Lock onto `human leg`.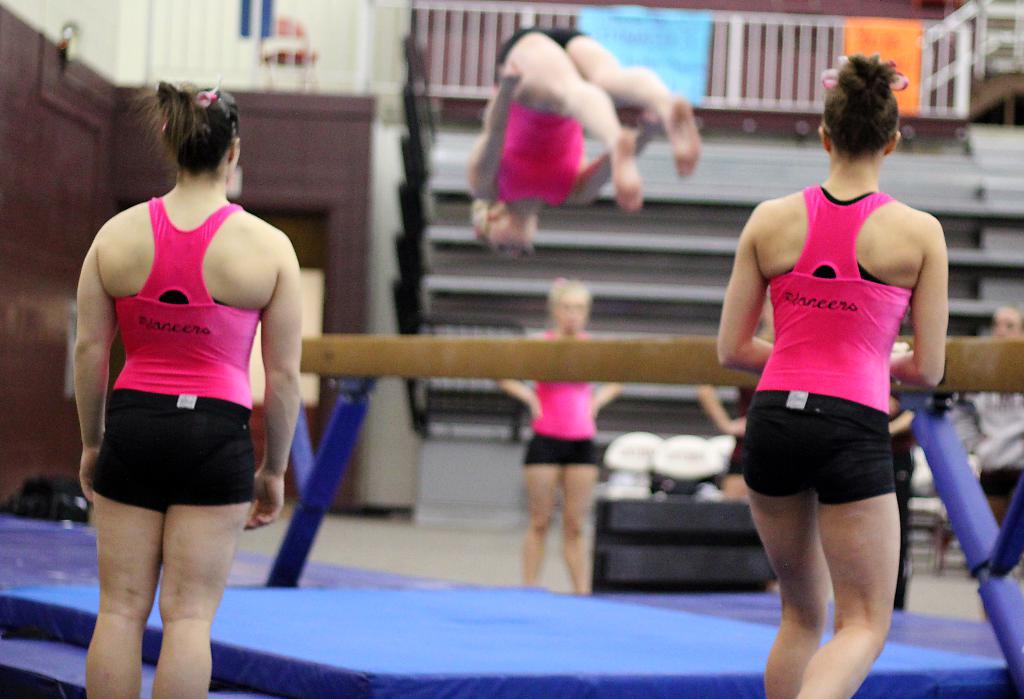
Locked: 81/404/169/698.
